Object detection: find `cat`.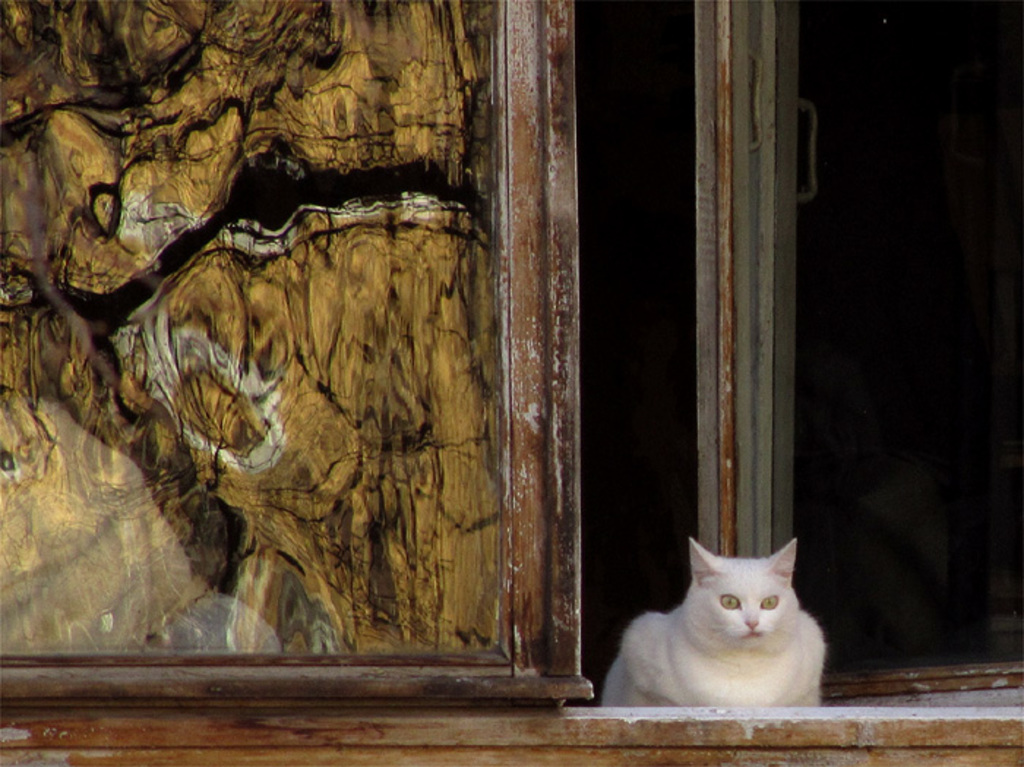
{"left": 601, "top": 534, "right": 827, "bottom": 706}.
